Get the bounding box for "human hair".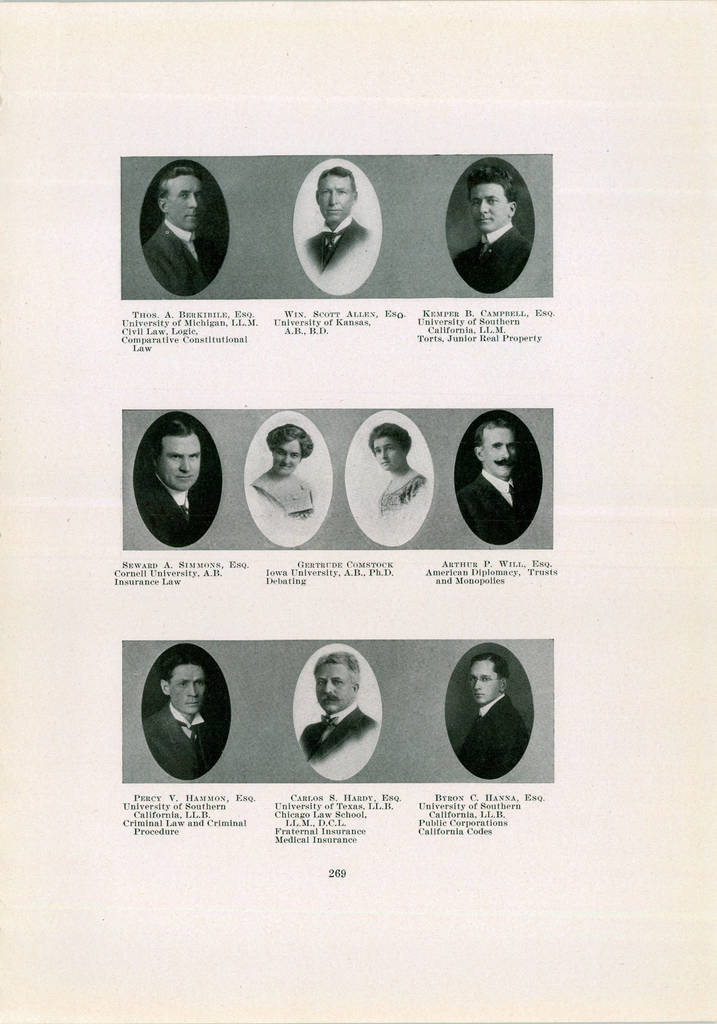
box=[367, 419, 411, 458].
